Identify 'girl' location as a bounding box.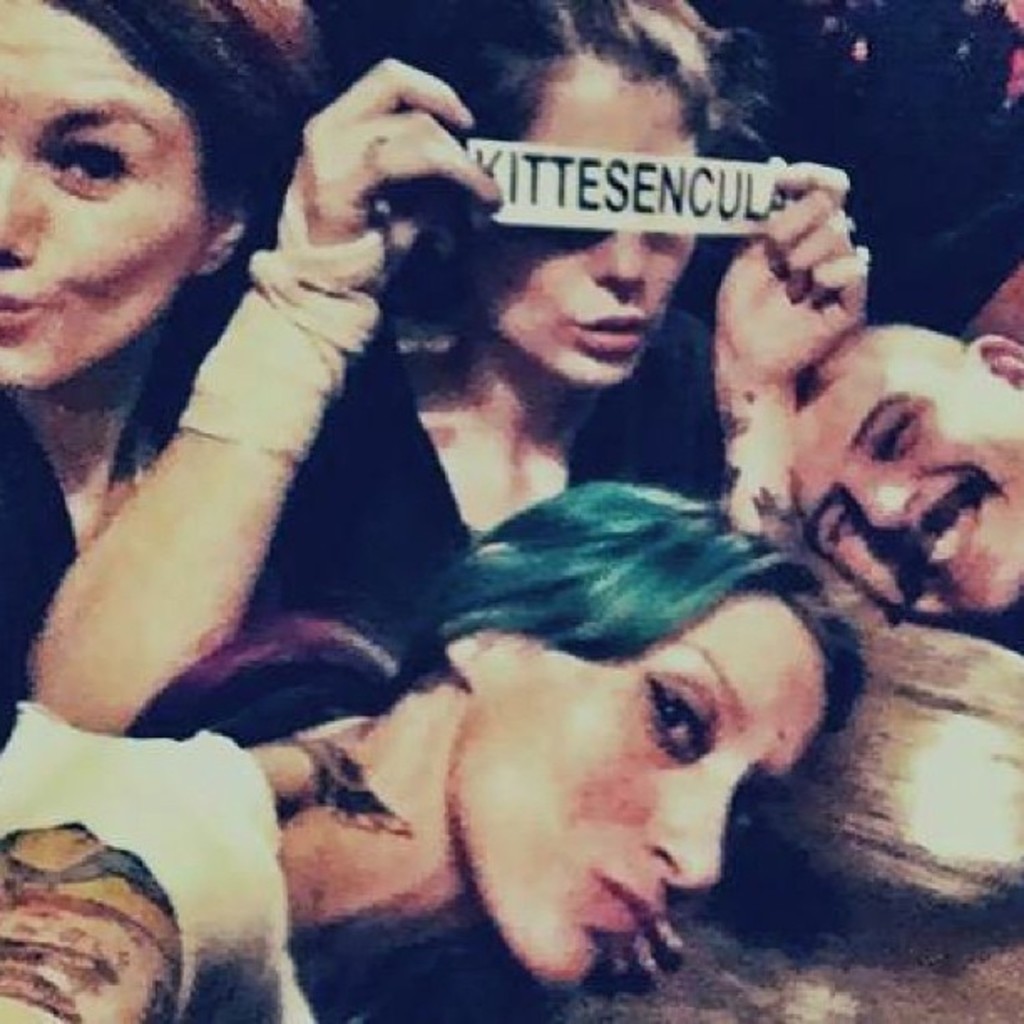
BBox(0, 472, 858, 1022).
